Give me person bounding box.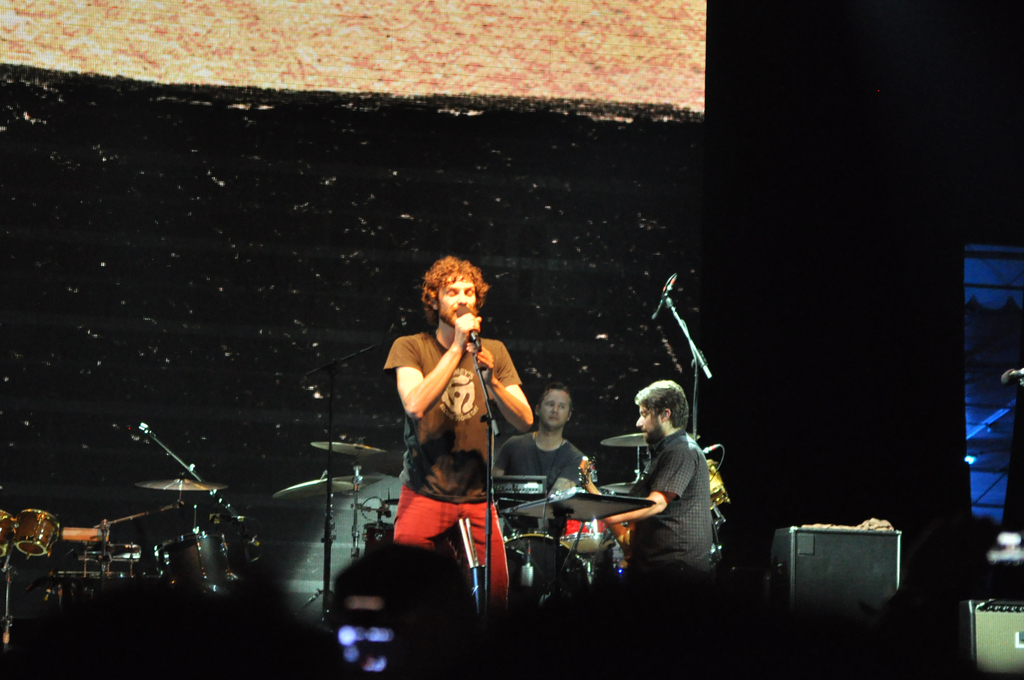
387:228:532:652.
